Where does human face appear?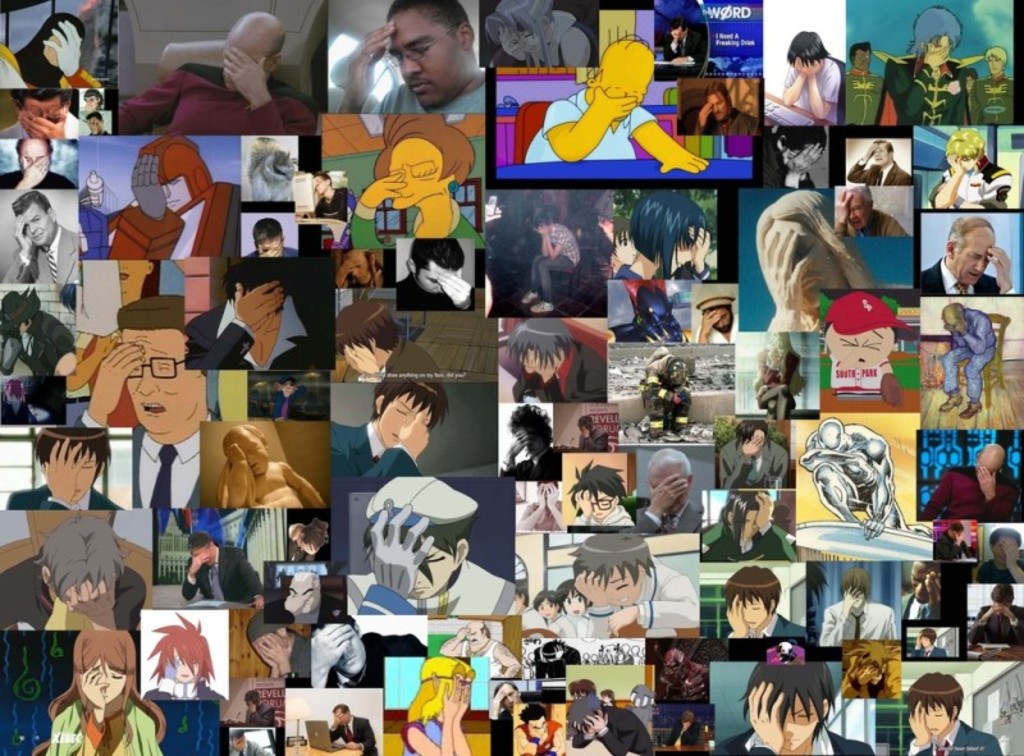
Appears at Rect(987, 54, 1006, 73).
